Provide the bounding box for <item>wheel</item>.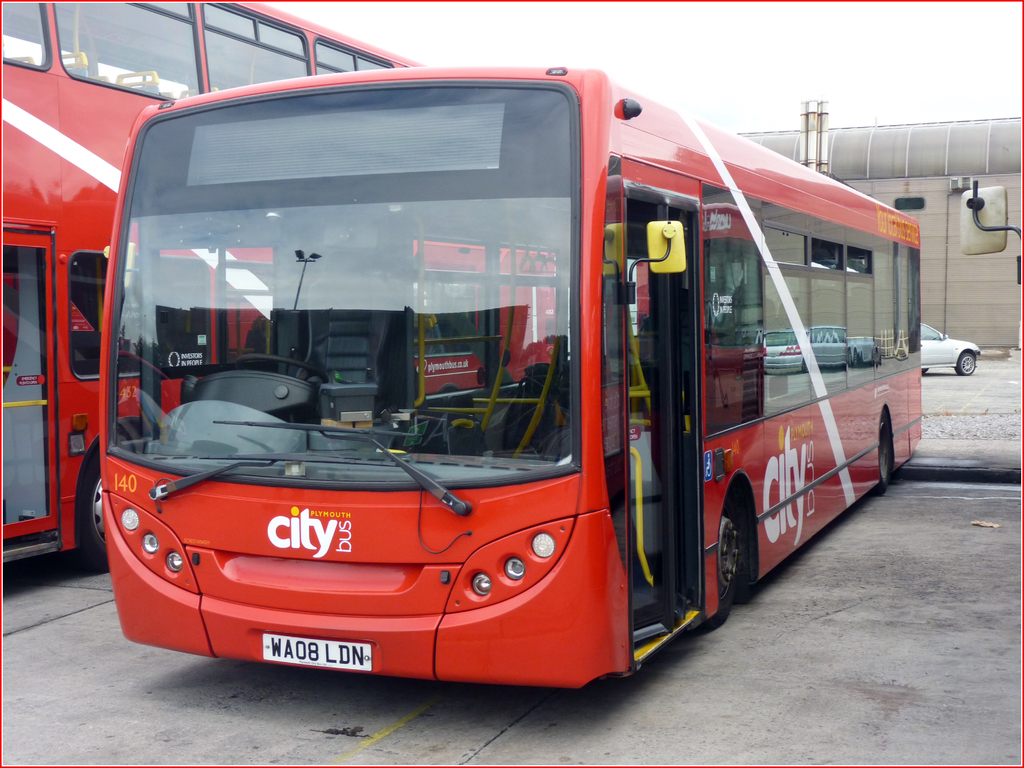
bbox=[954, 349, 975, 378].
